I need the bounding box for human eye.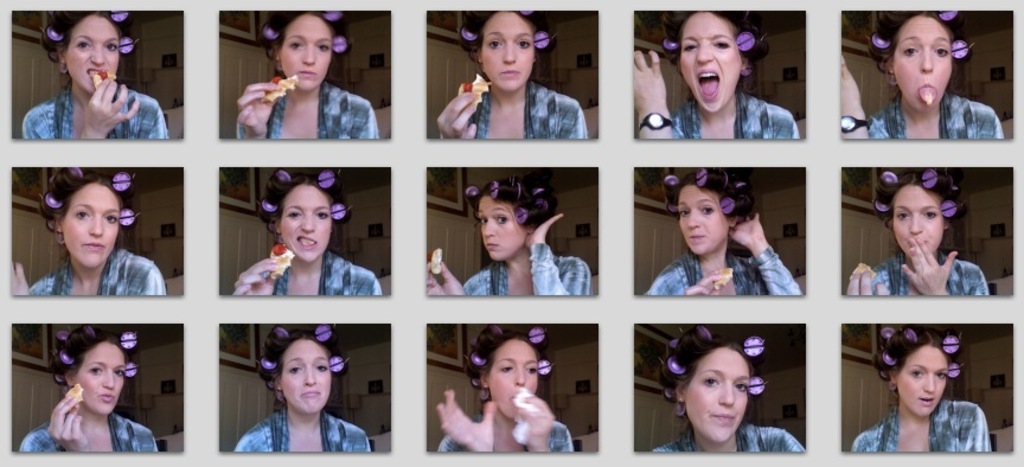
Here it is: (105,40,116,53).
